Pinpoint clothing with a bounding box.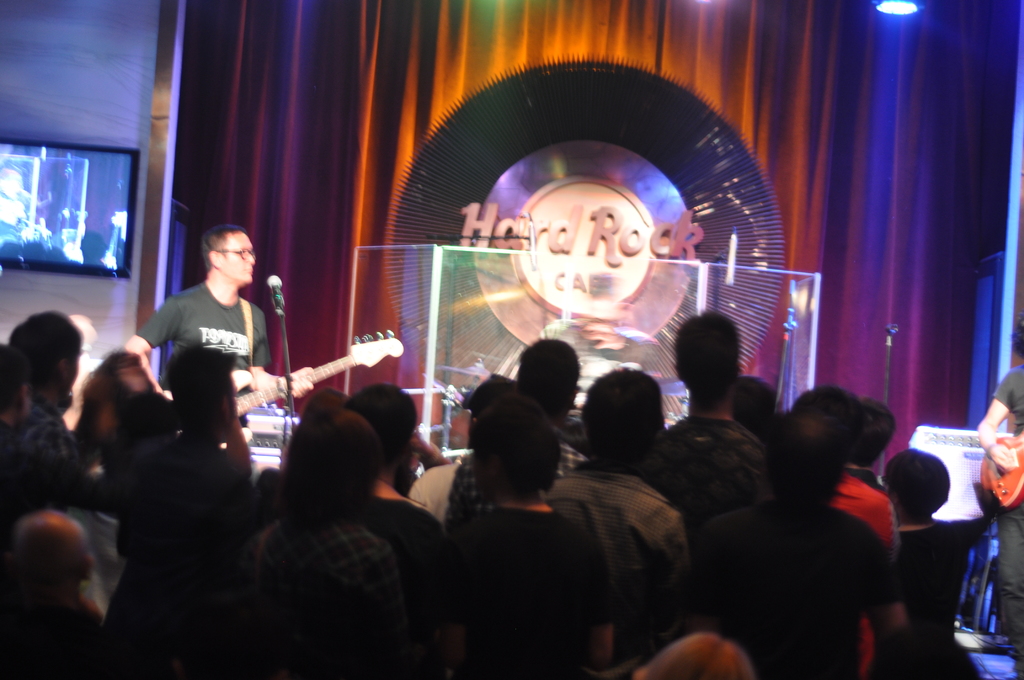
bbox=[698, 488, 905, 679].
